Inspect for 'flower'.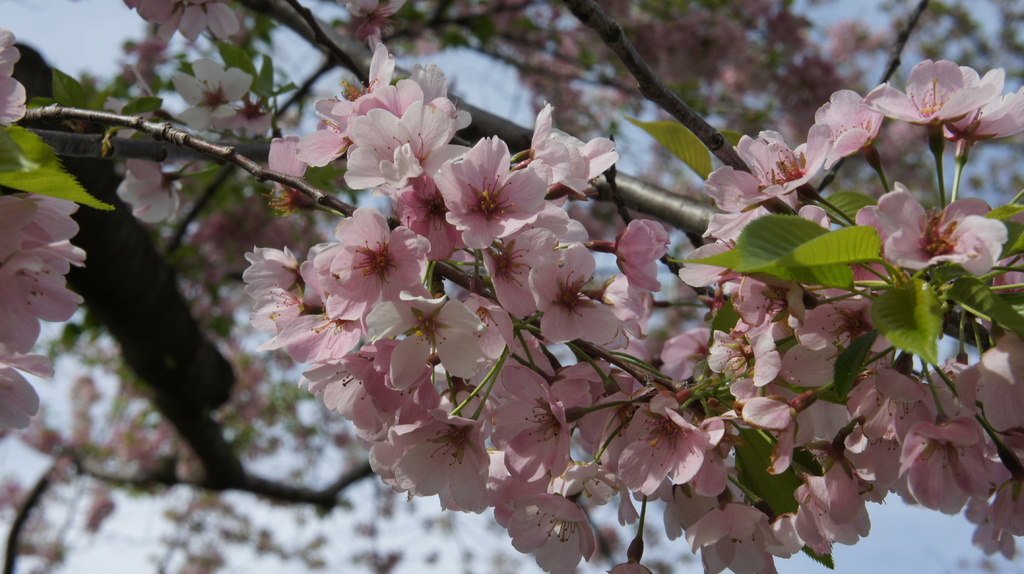
Inspection: {"left": 0, "top": 26, "right": 30, "bottom": 132}.
